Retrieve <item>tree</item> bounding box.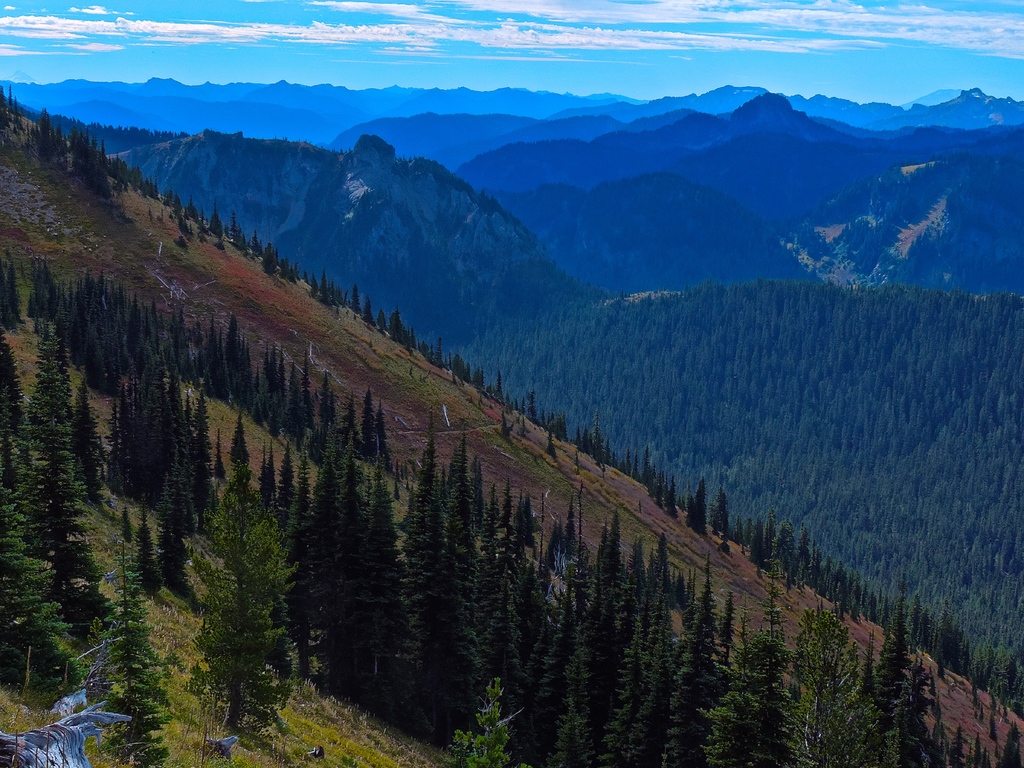
Bounding box: <box>731,516,748,549</box>.
